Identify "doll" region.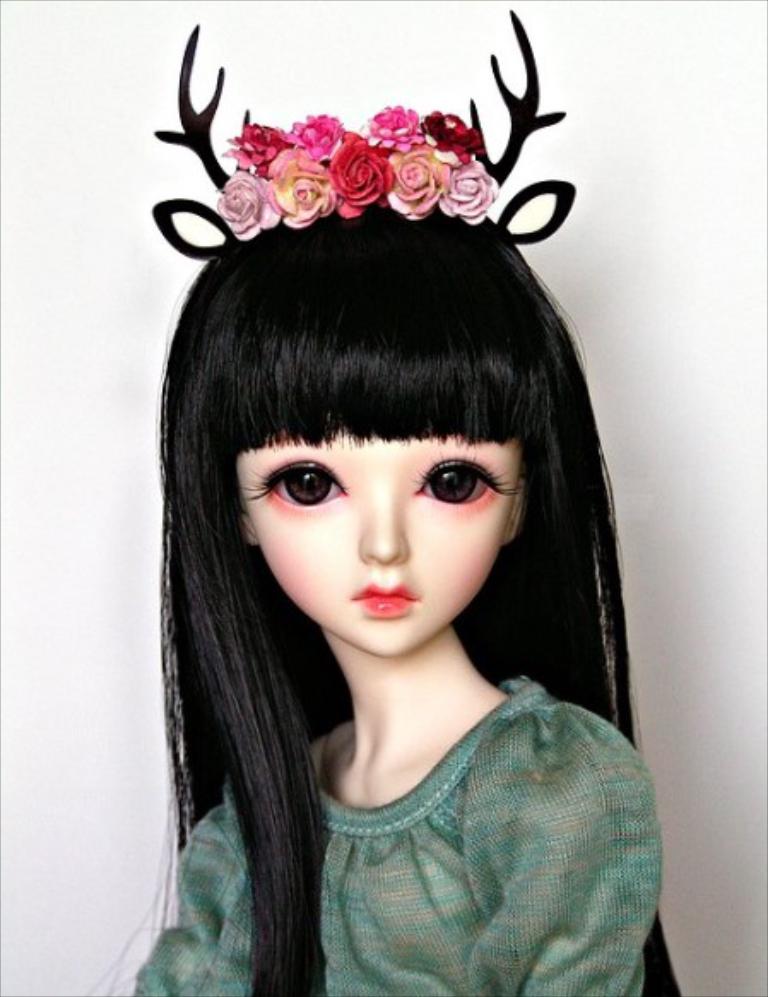
Region: (92,0,693,995).
